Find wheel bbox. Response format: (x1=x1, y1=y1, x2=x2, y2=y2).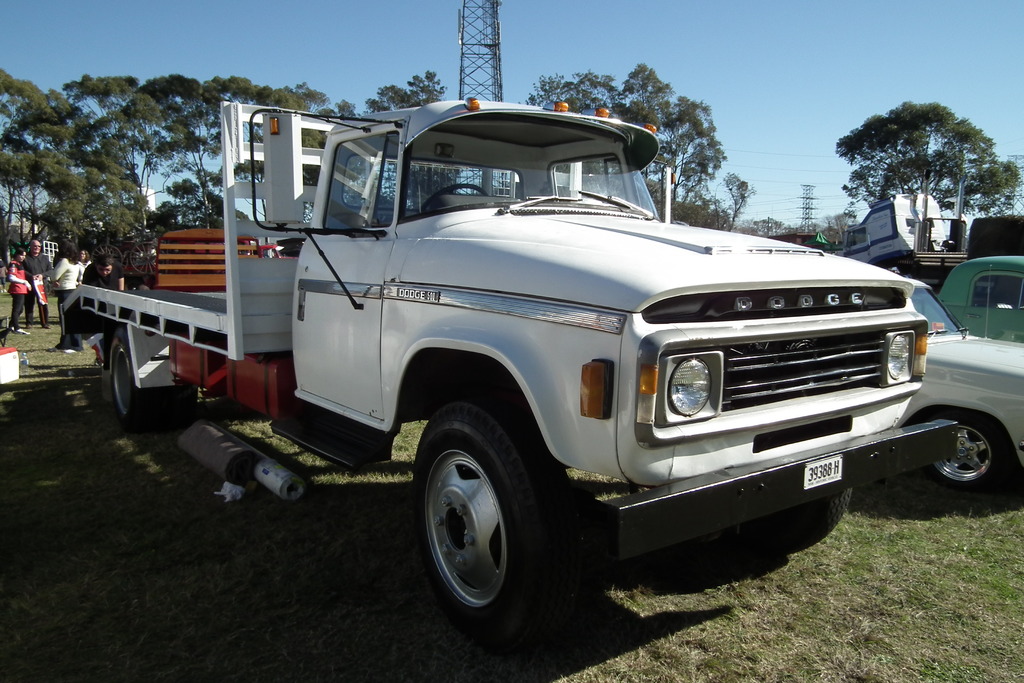
(x1=733, y1=488, x2=851, y2=552).
